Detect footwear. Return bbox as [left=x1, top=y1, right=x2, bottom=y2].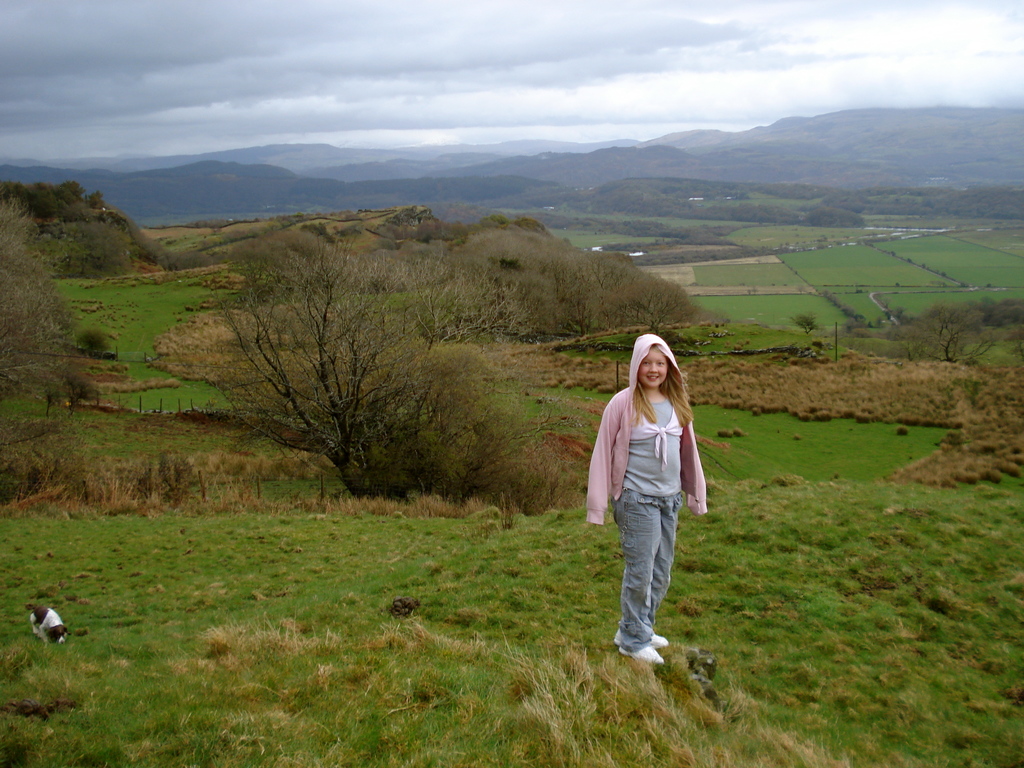
[left=612, top=628, right=670, bottom=651].
